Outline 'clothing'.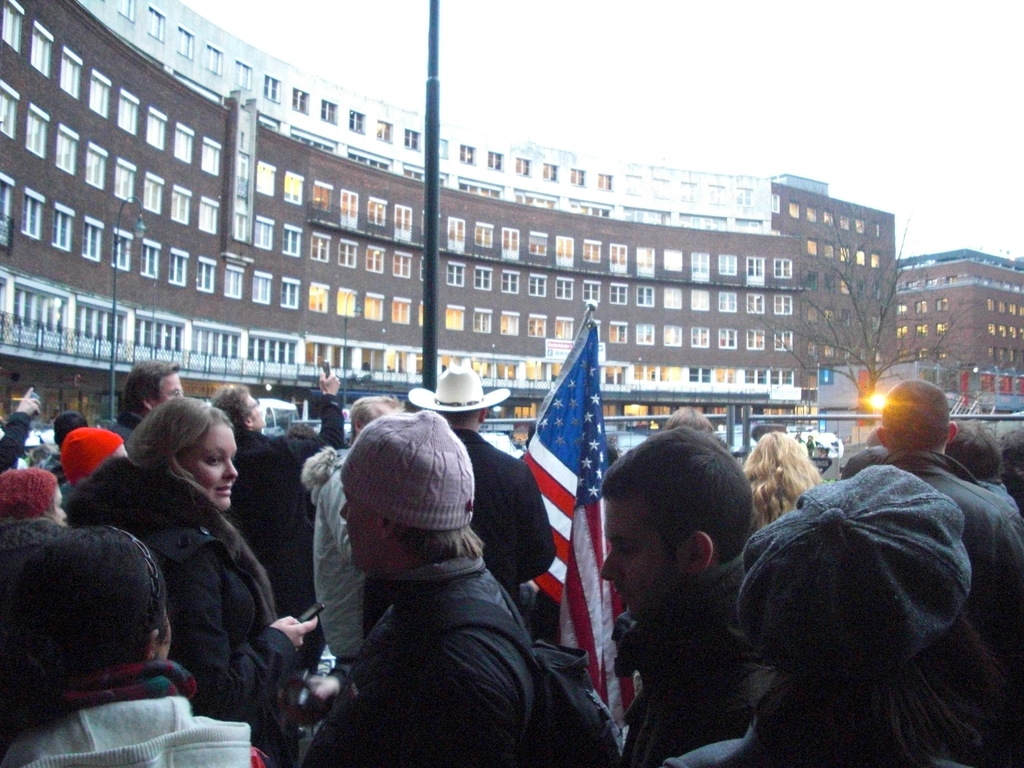
Outline: pyautogui.locateOnScreen(225, 395, 342, 673).
